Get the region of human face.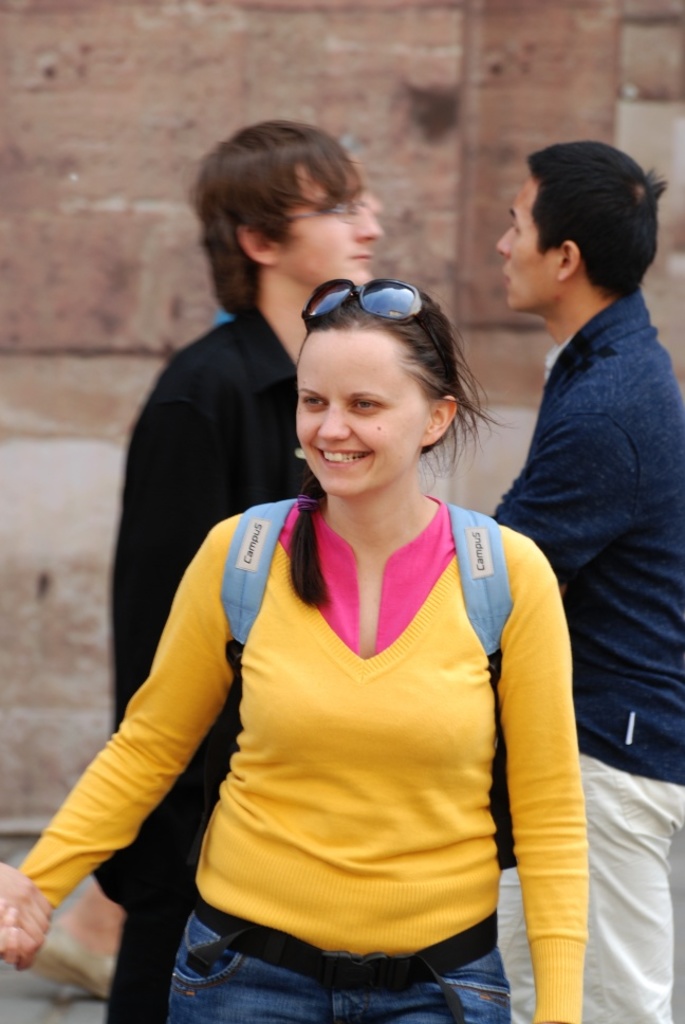
crop(493, 168, 566, 310).
